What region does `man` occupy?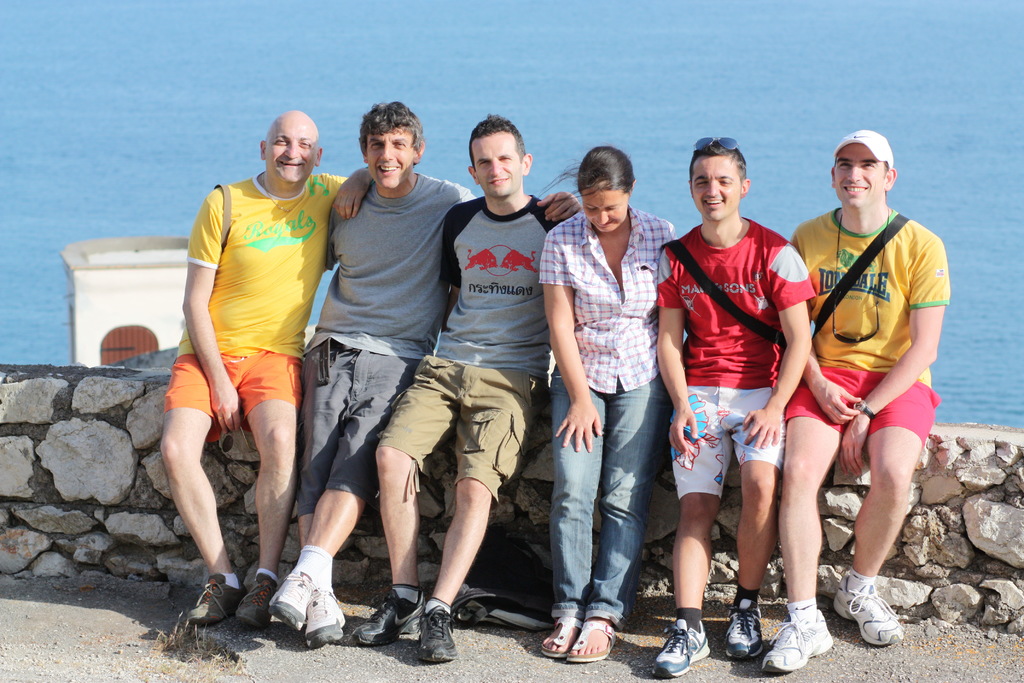
762 126 953 670.
